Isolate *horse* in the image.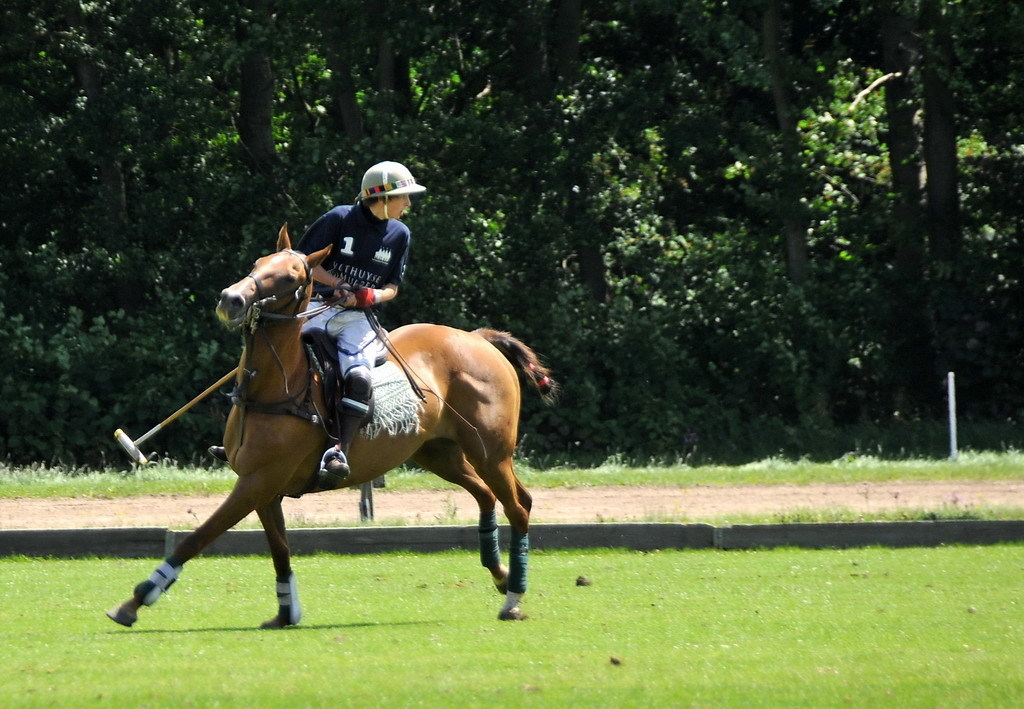
Isolated region: <box>109,220,558,623</box>.
